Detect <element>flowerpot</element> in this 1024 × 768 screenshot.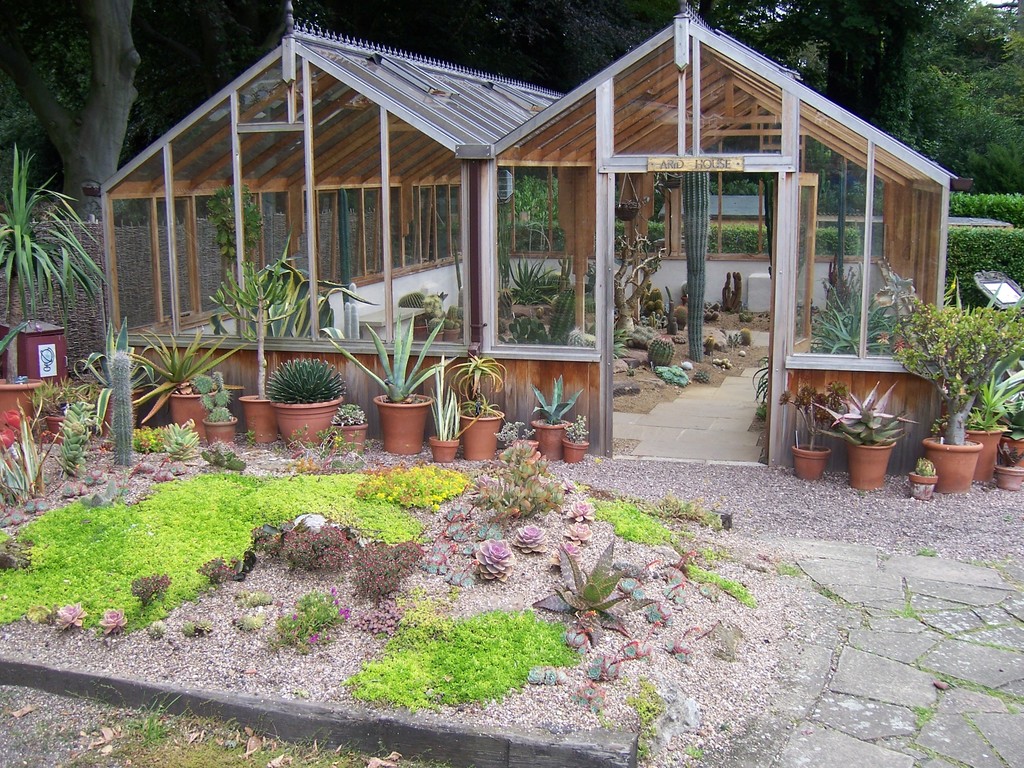
Detection: 790:445:829:482.
